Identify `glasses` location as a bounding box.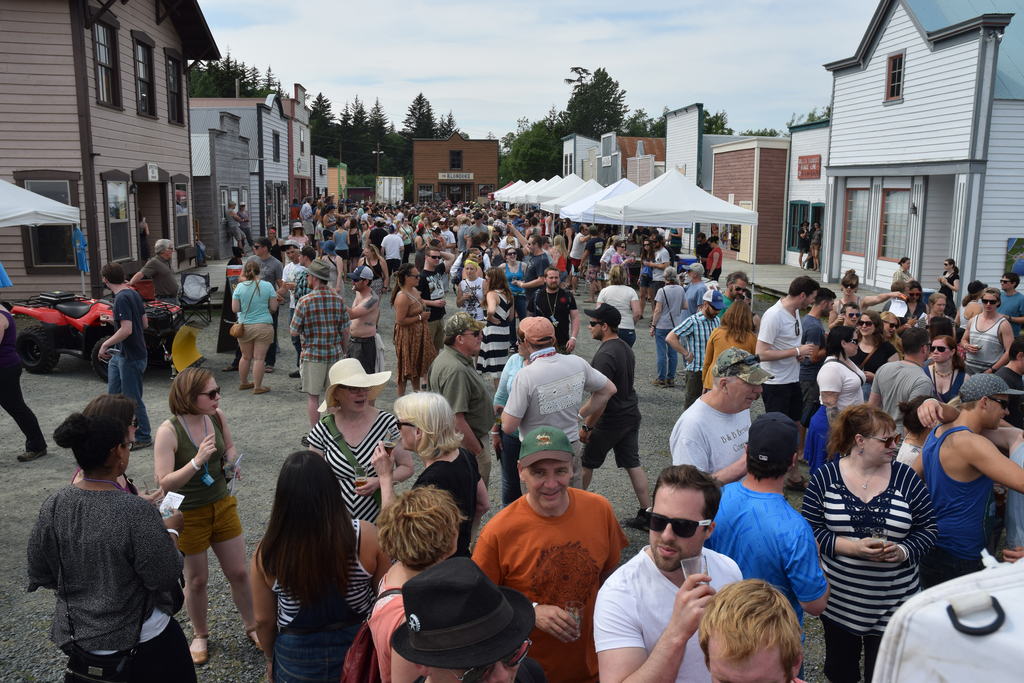
detection(197, 386, 222, 402).
